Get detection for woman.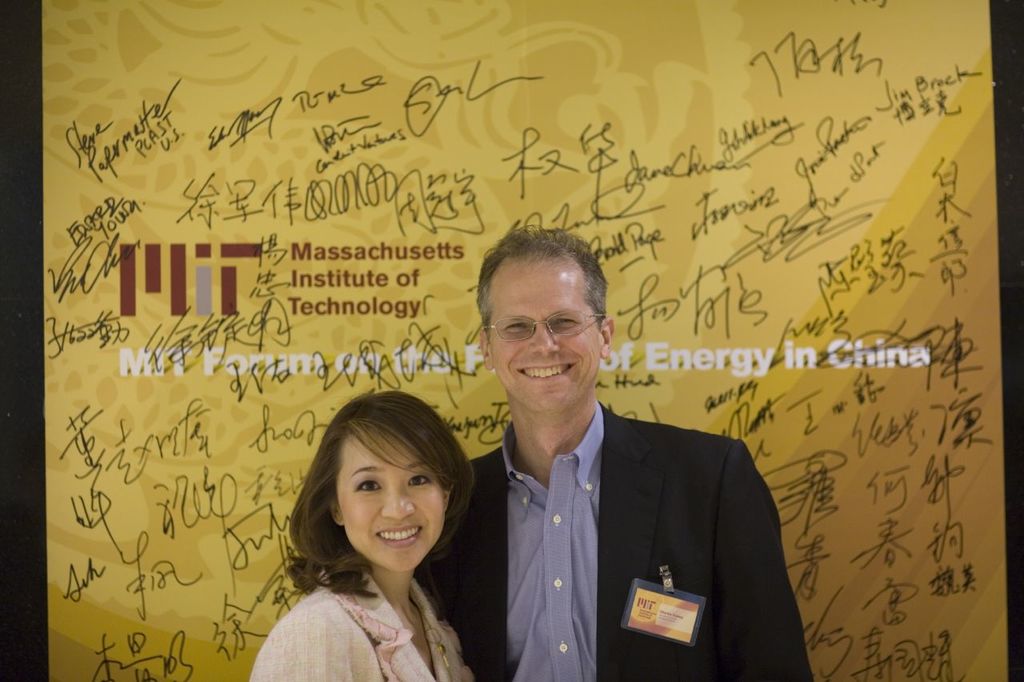
Detection: crop(245, 389, 478, 681).
